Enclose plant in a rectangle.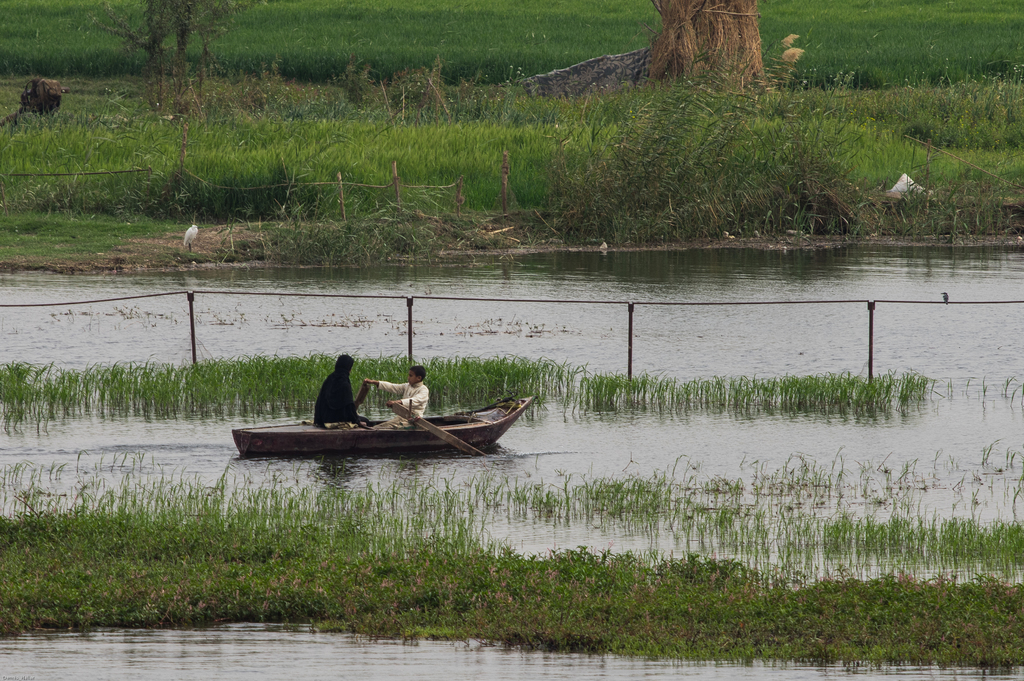
(94,0,268,80).
